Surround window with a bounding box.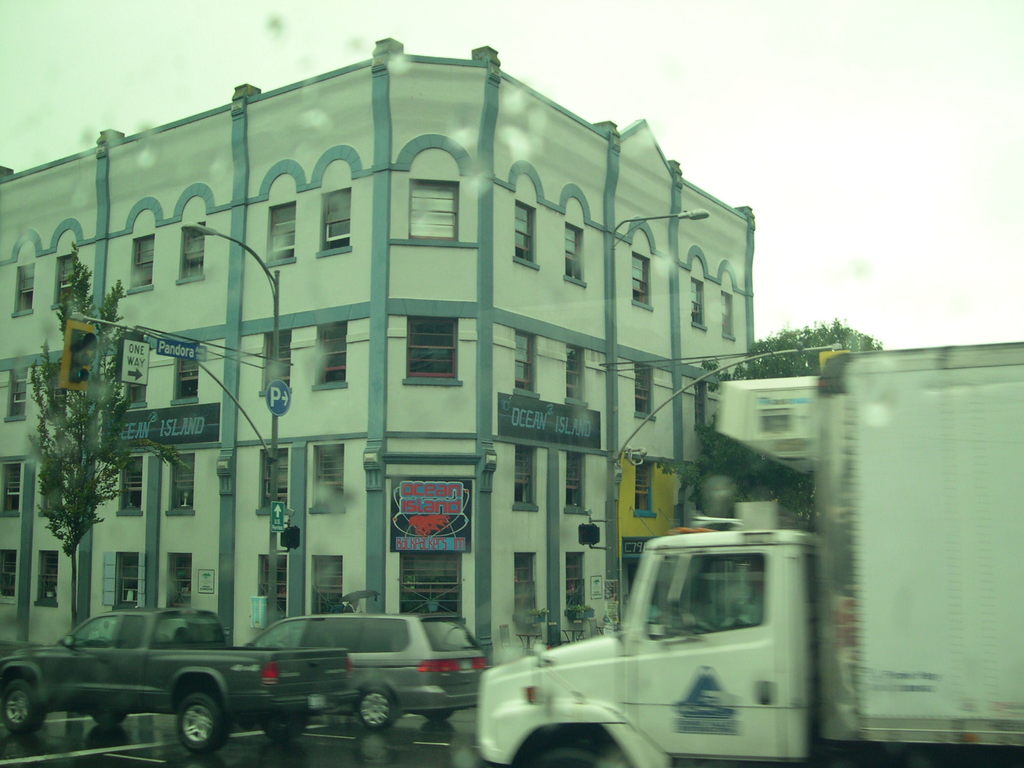
detection(401, 316, 466, 383).
